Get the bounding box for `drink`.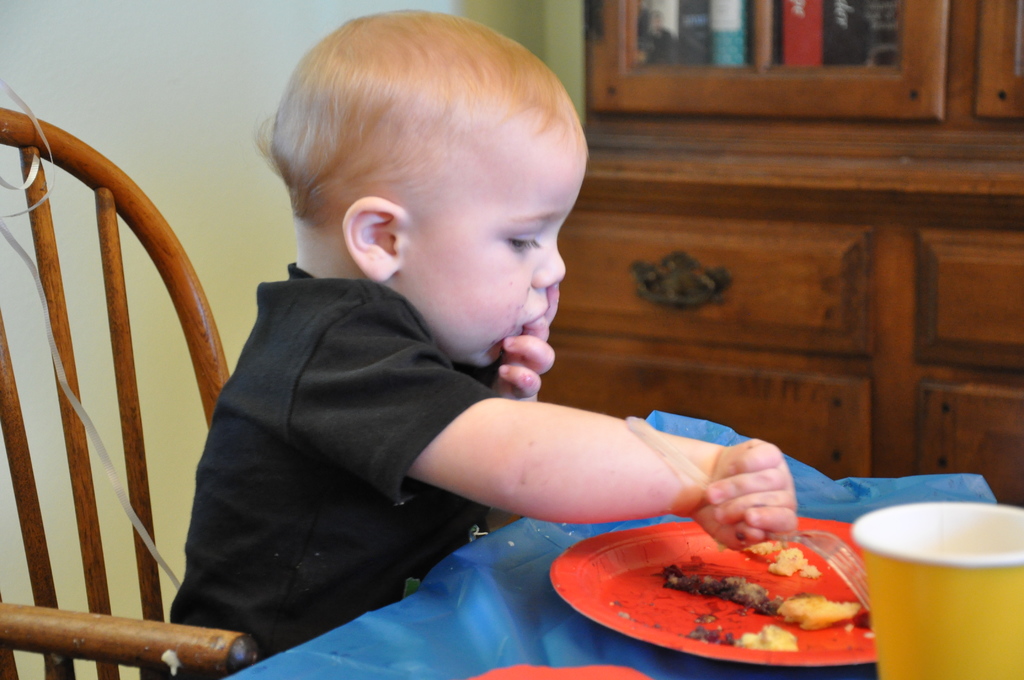
[left=852, top=493, right=1010, bottom=668].
